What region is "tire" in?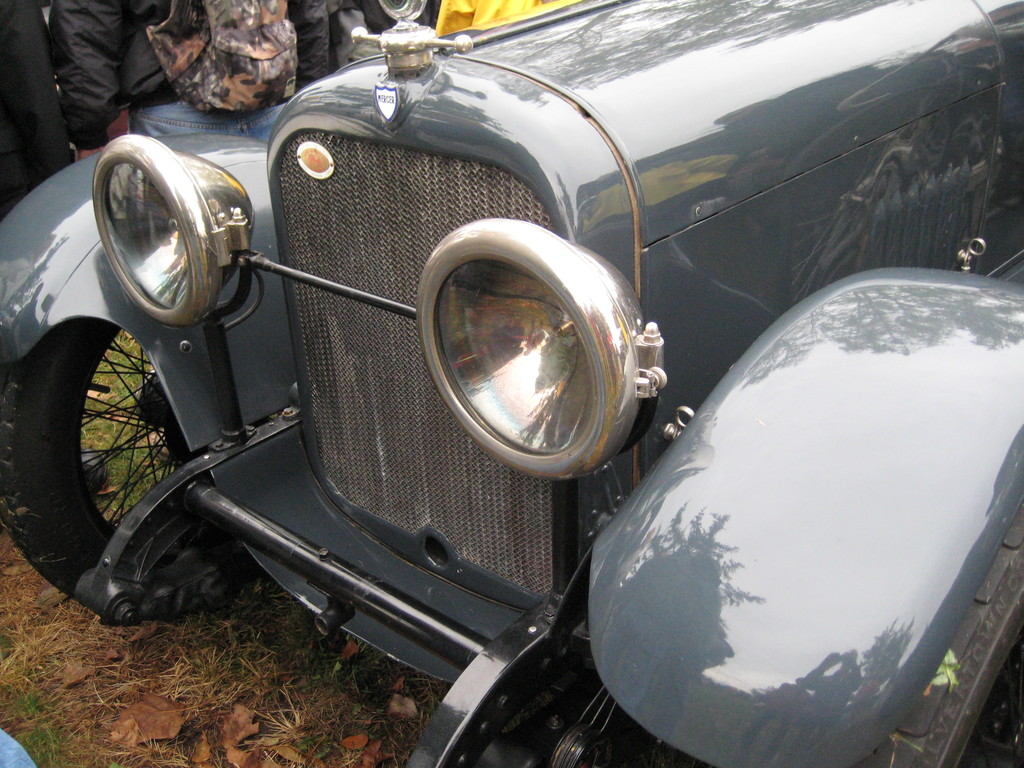
846:497:1023:767.
